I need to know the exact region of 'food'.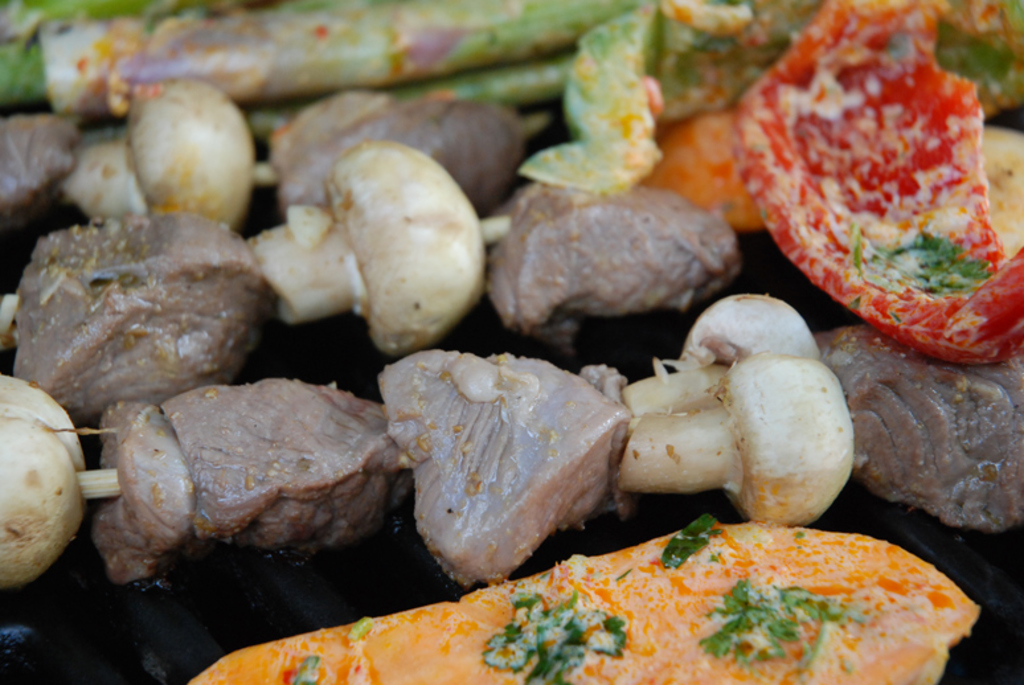
Region: <box>617,288,852,529</box>.
